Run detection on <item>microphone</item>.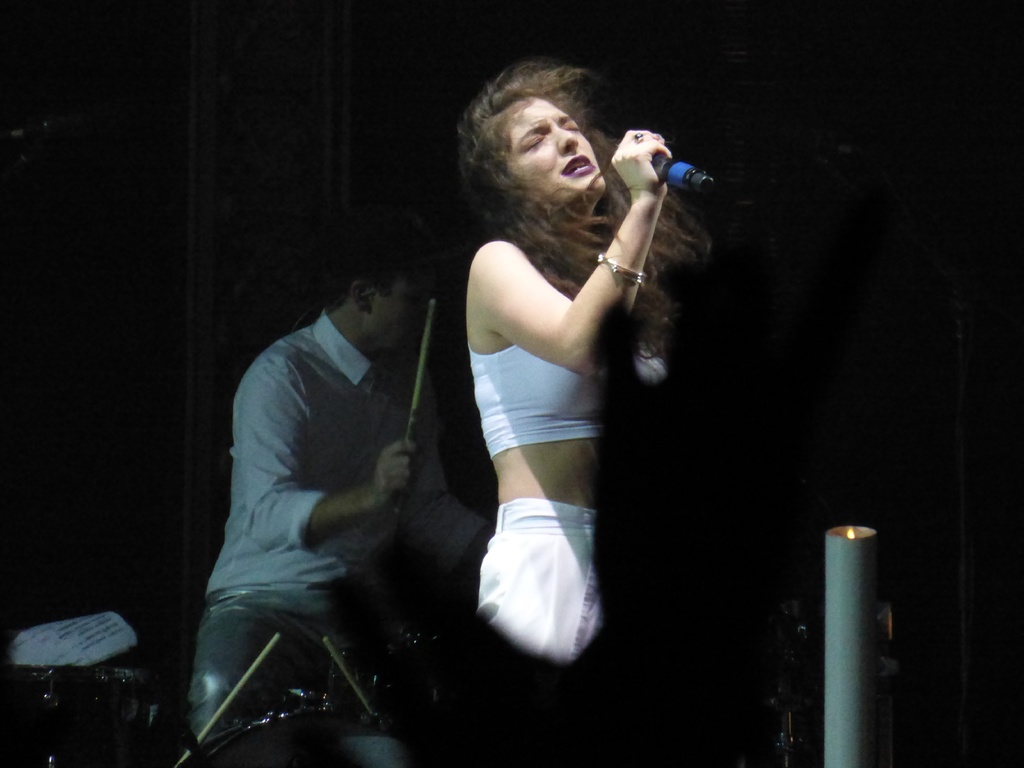
Result: <bbox>642, 147, 730, 202</bbox>.
